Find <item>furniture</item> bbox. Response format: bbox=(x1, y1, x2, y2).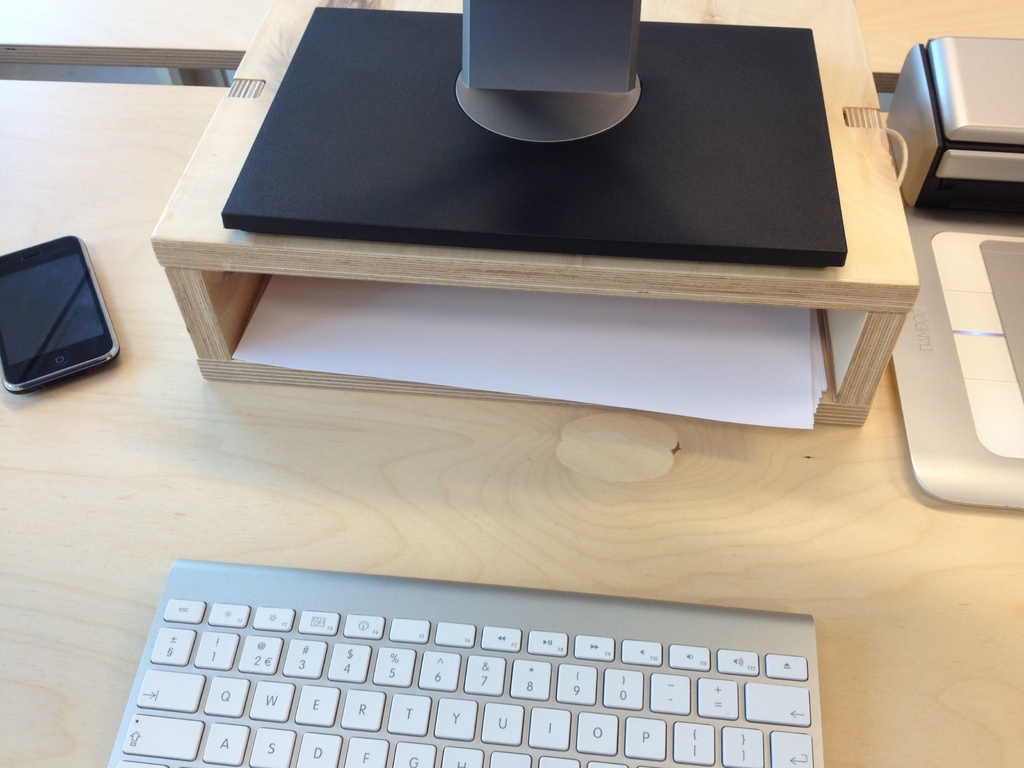
bbox=(0, 78, 1023, 767).
